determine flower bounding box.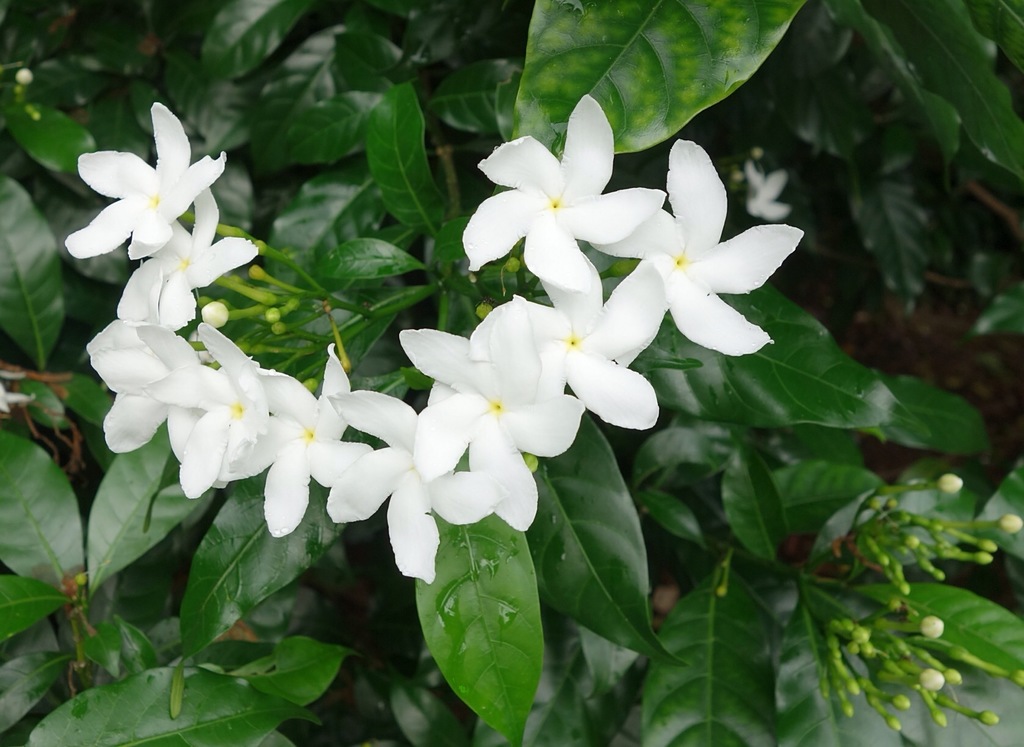
Determined: 589:131:799:361.
